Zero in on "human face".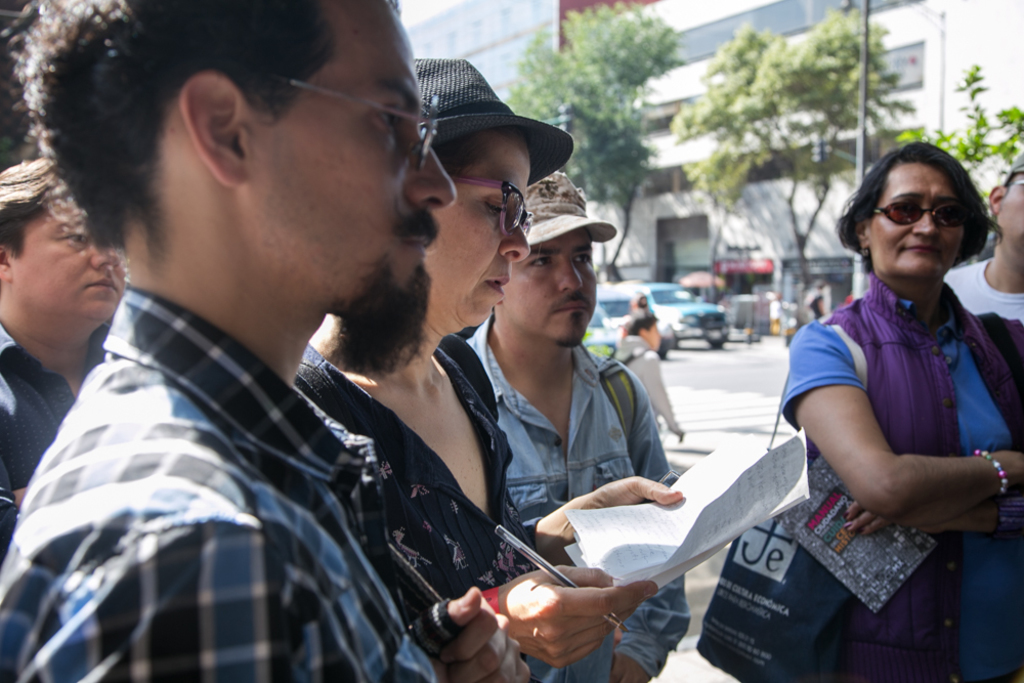
Zeroed in: rect(427, 118, 532, 331).
